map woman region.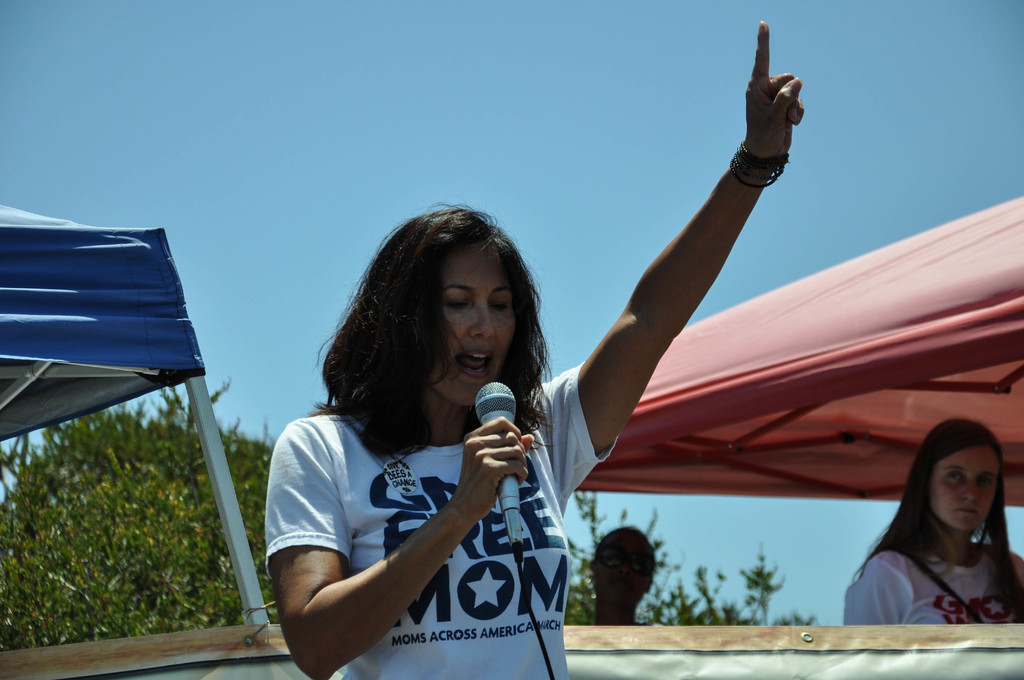
Mapped to locate(845, 414, 1020, 662).
